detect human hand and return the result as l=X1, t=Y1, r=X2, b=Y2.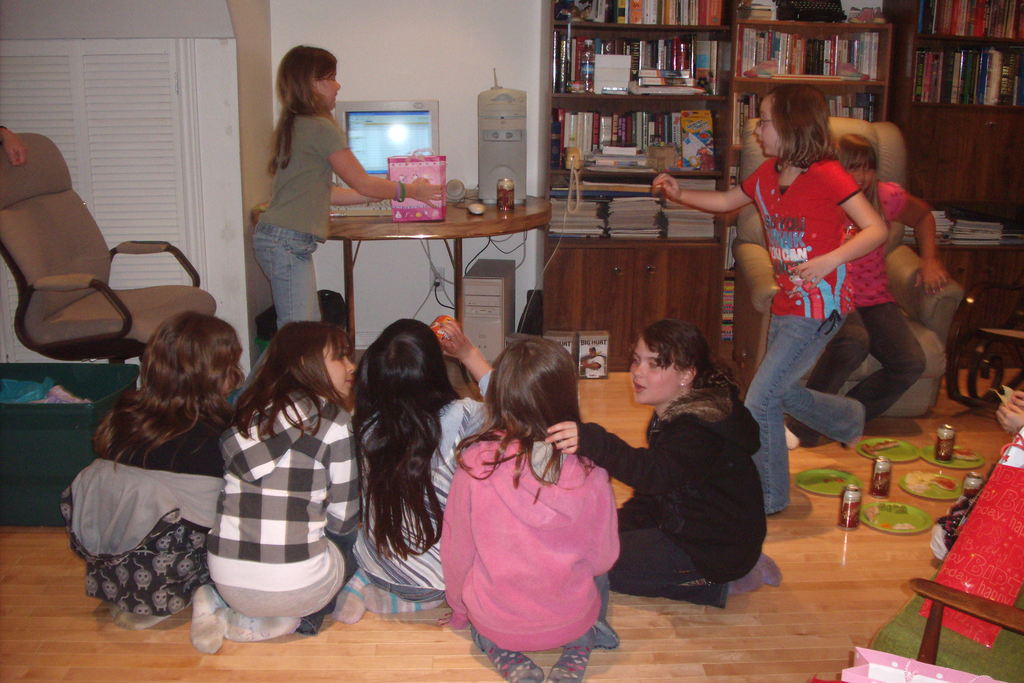
l=792, t=258, r=827, b=286.
